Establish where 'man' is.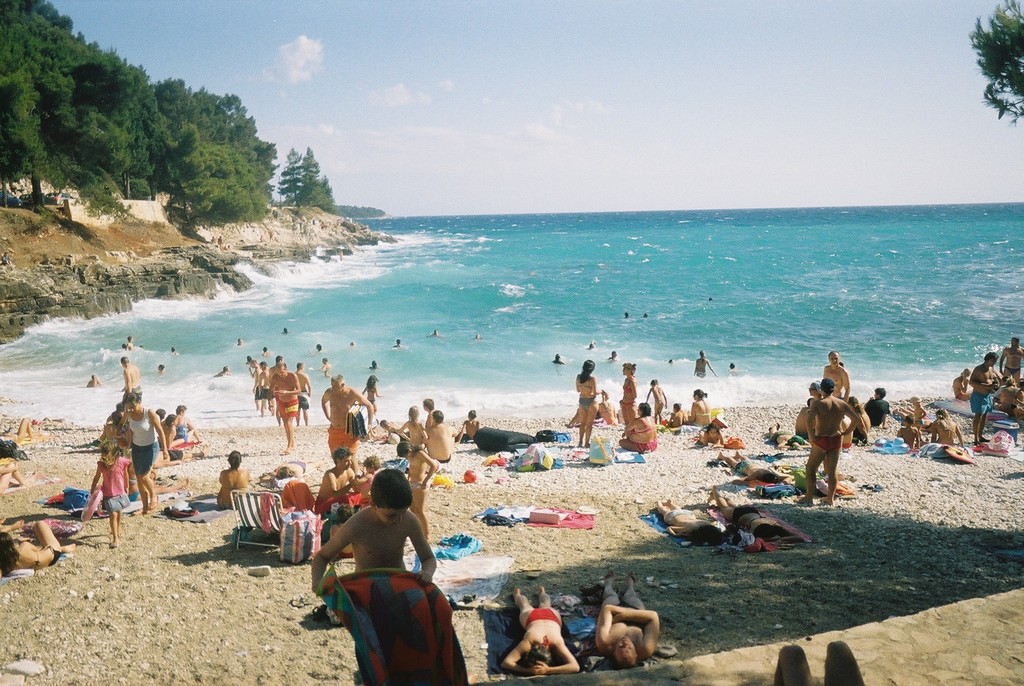
Established at 311, 449, 362, 510.
